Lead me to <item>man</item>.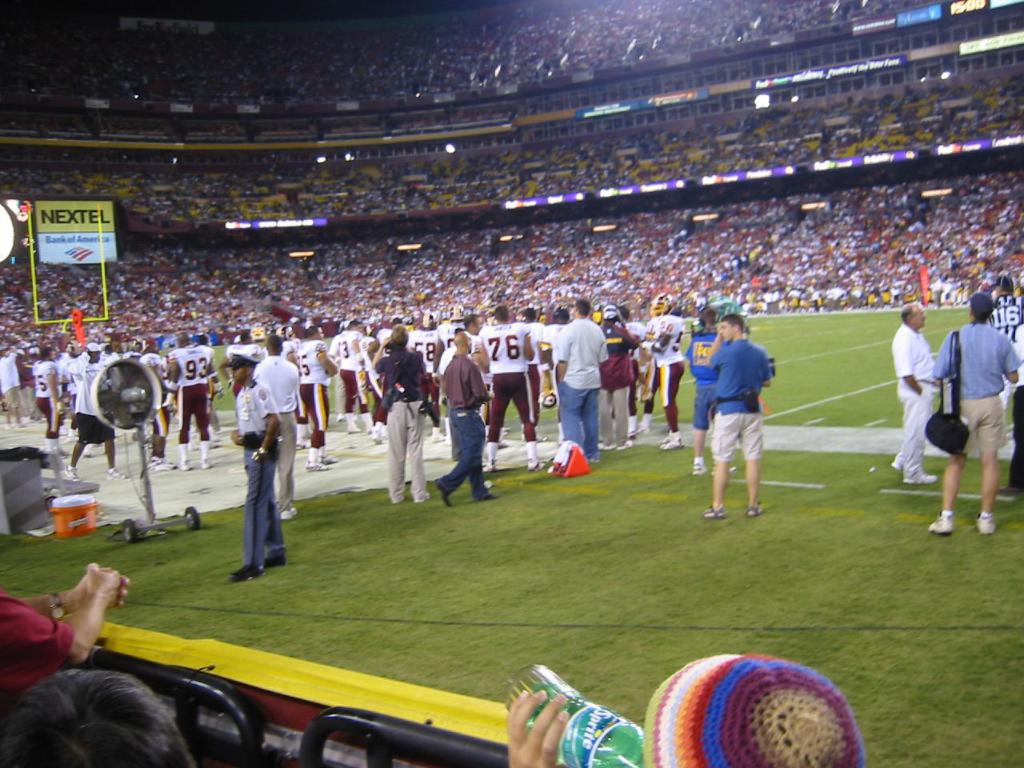
Lead to <bbox>99, 340, 118, 365</bbox>.
